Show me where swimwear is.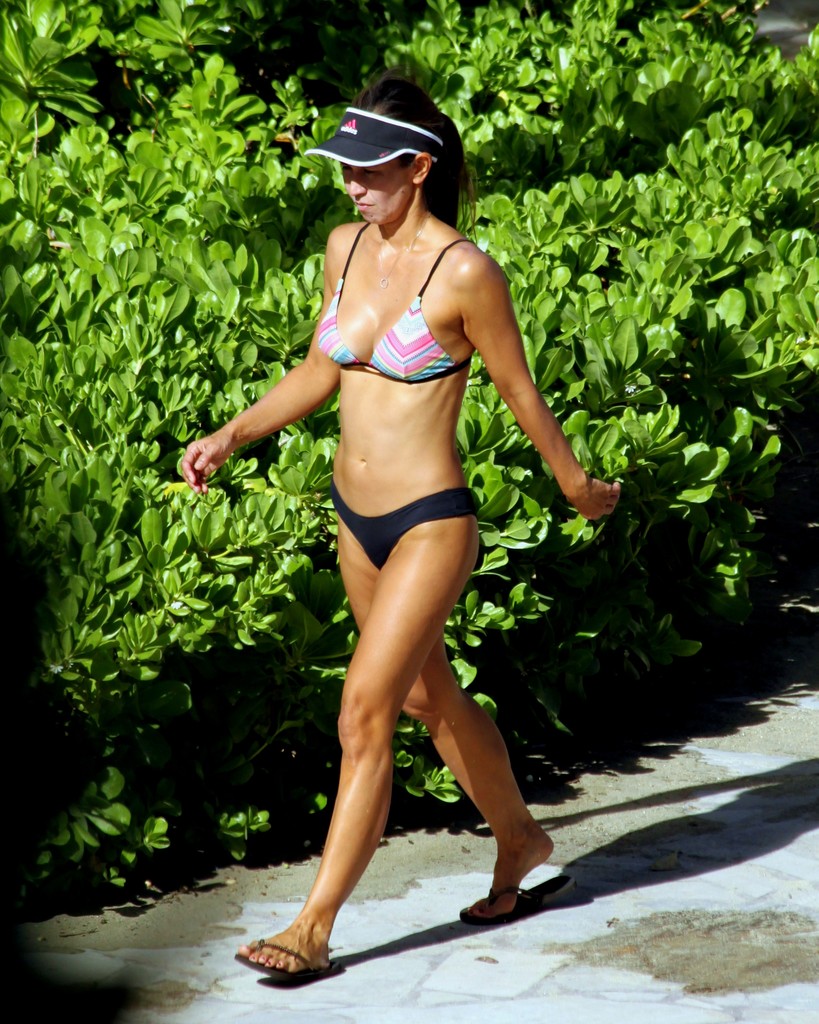
swimwear is at 302,218,474,380.
